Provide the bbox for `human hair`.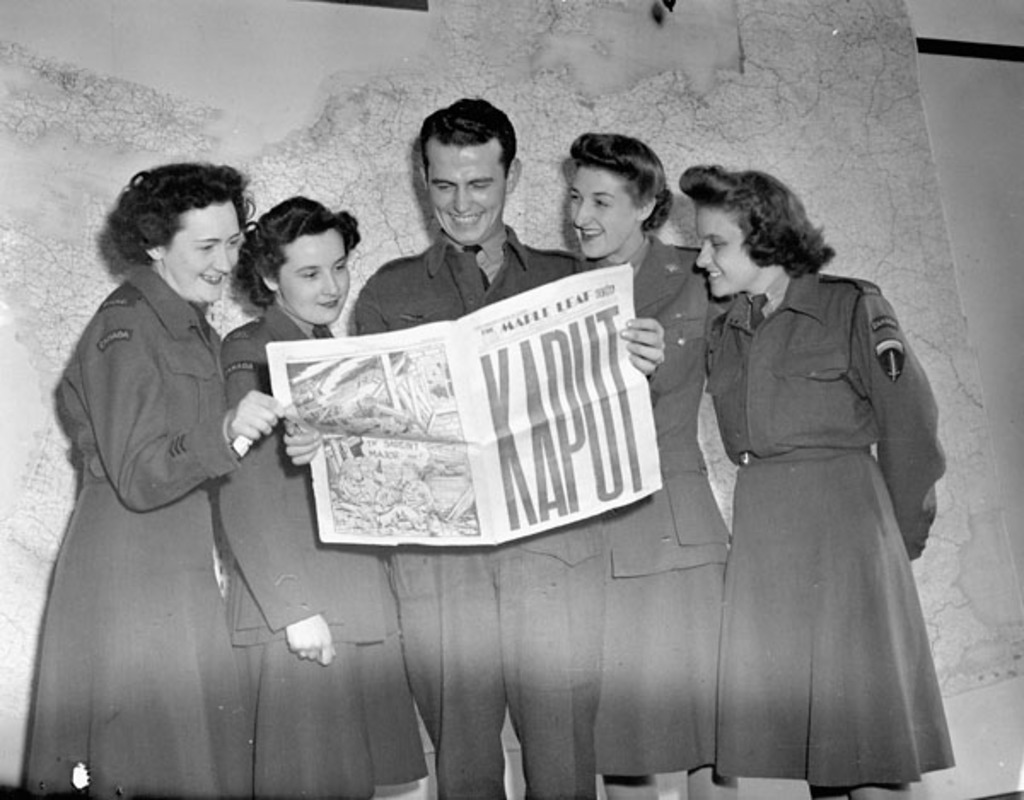
box(568, 130, 674, 230).
